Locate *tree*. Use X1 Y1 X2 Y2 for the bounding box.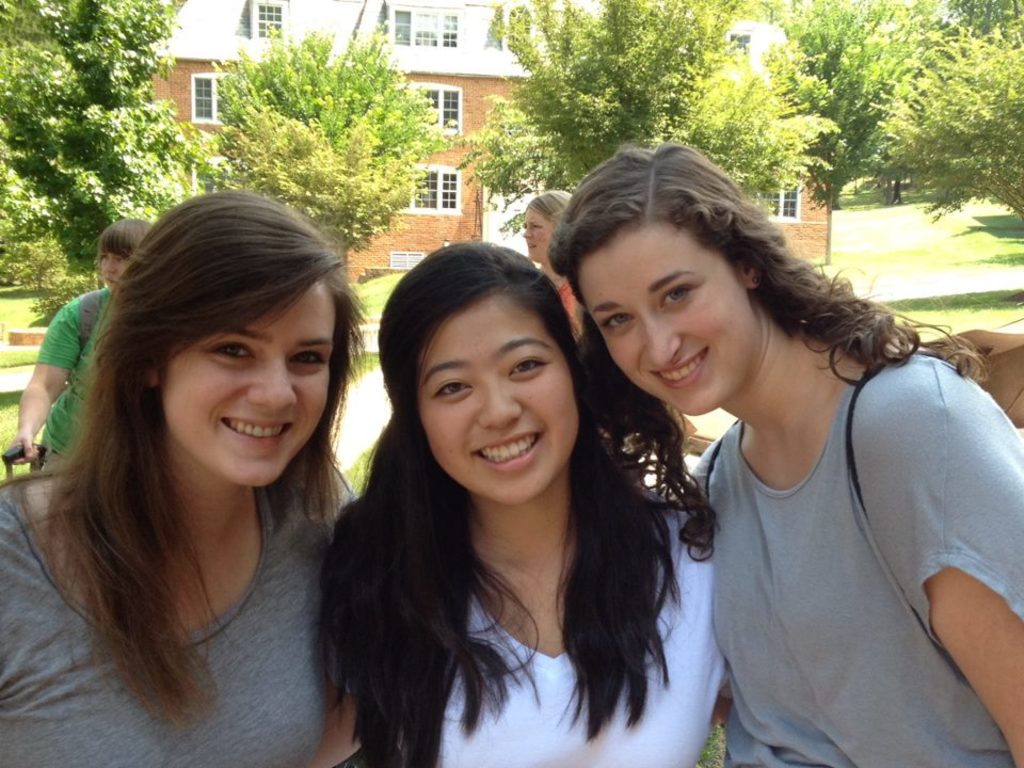
195 27 434 274.
